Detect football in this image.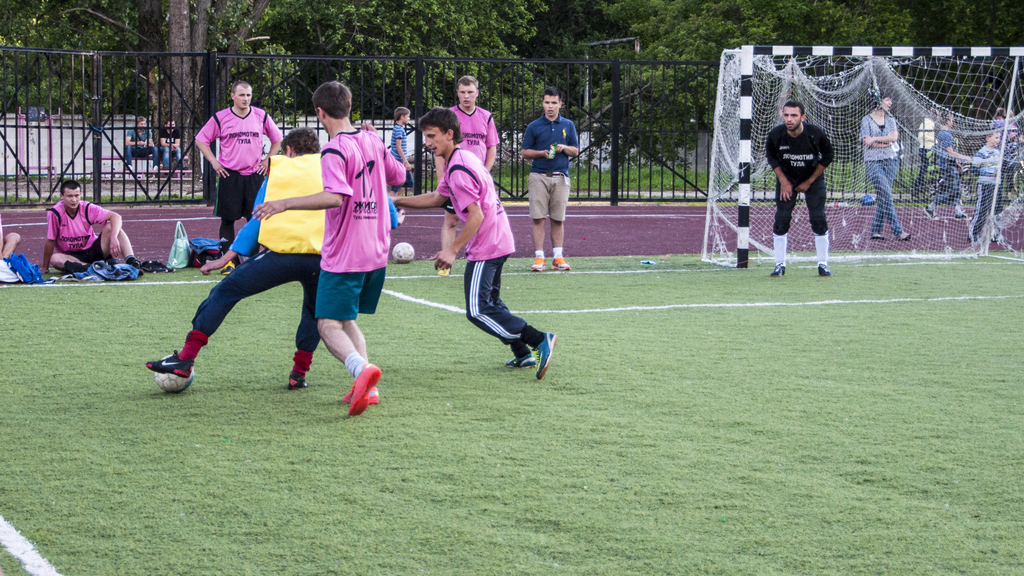
Detection: [388, 241, 417, 263].
